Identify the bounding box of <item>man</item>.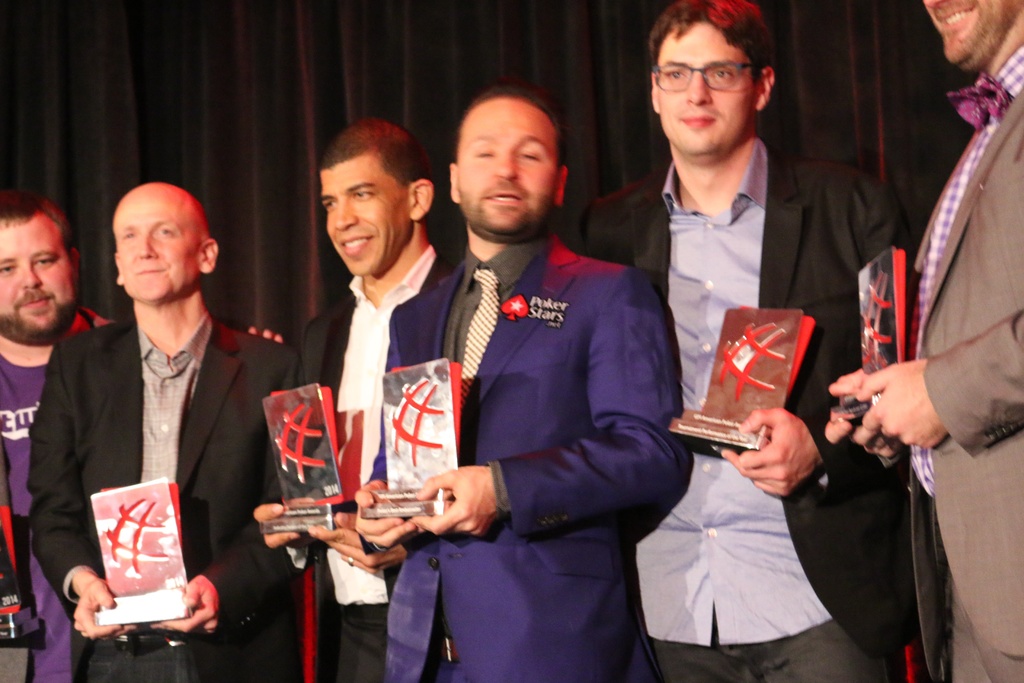
box(824, 0, 1023, 682).
